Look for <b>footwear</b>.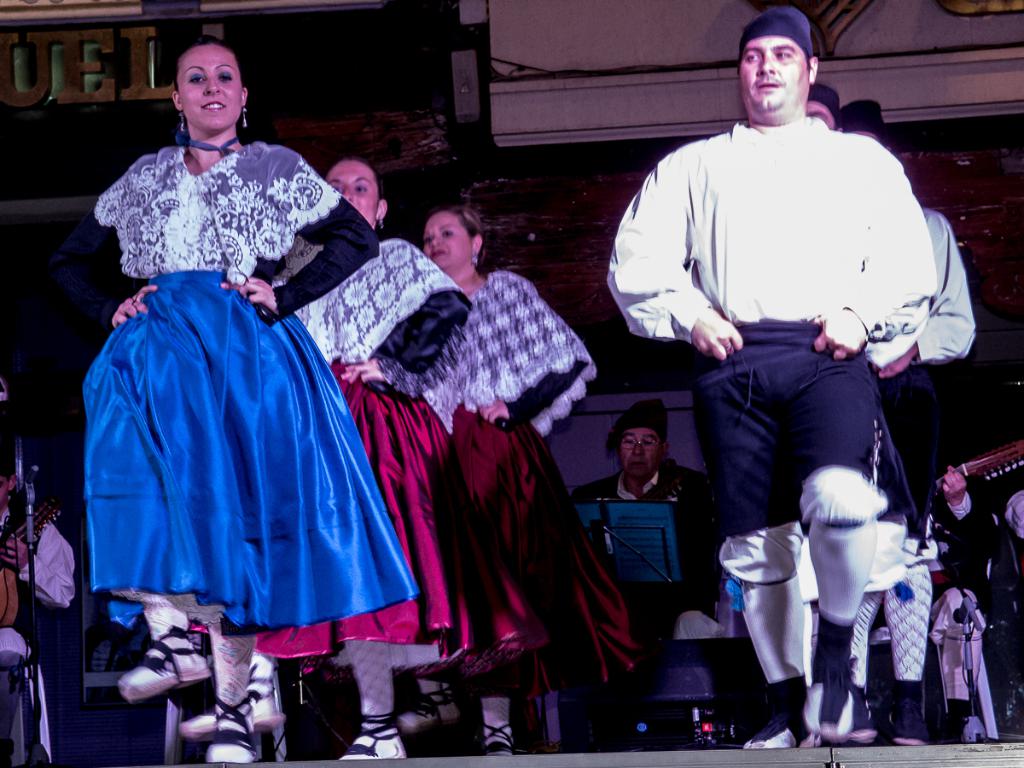
Found: [402, 682, 464, 730].
